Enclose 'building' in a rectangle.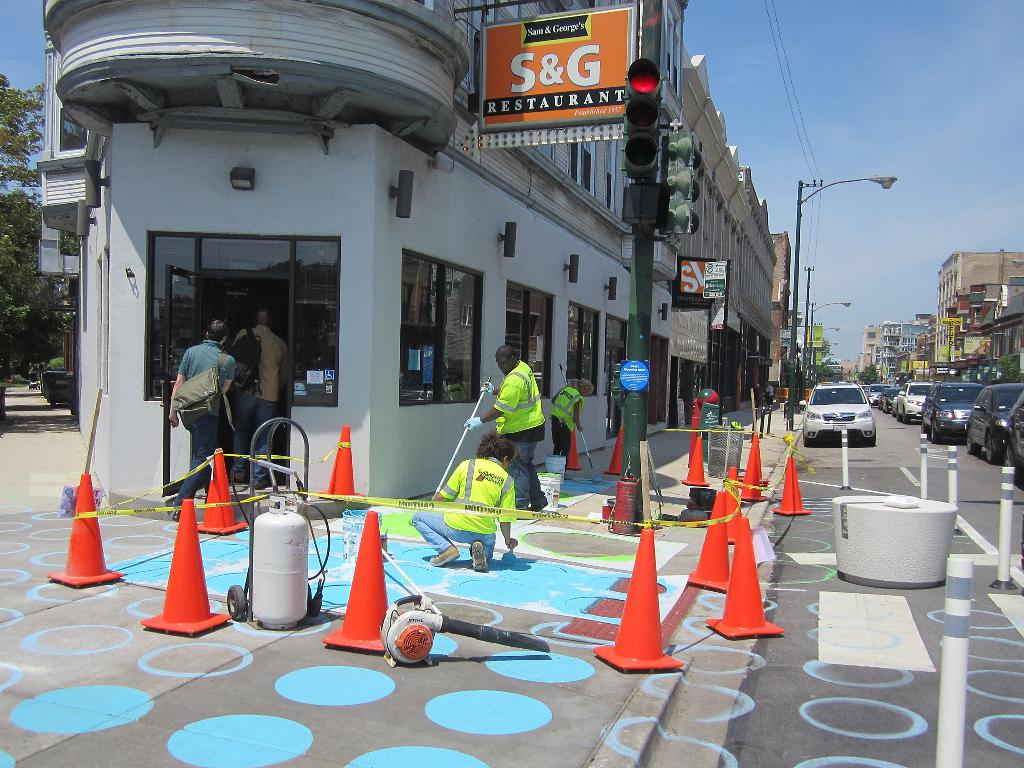
region(983, 291, 1021, 381).
